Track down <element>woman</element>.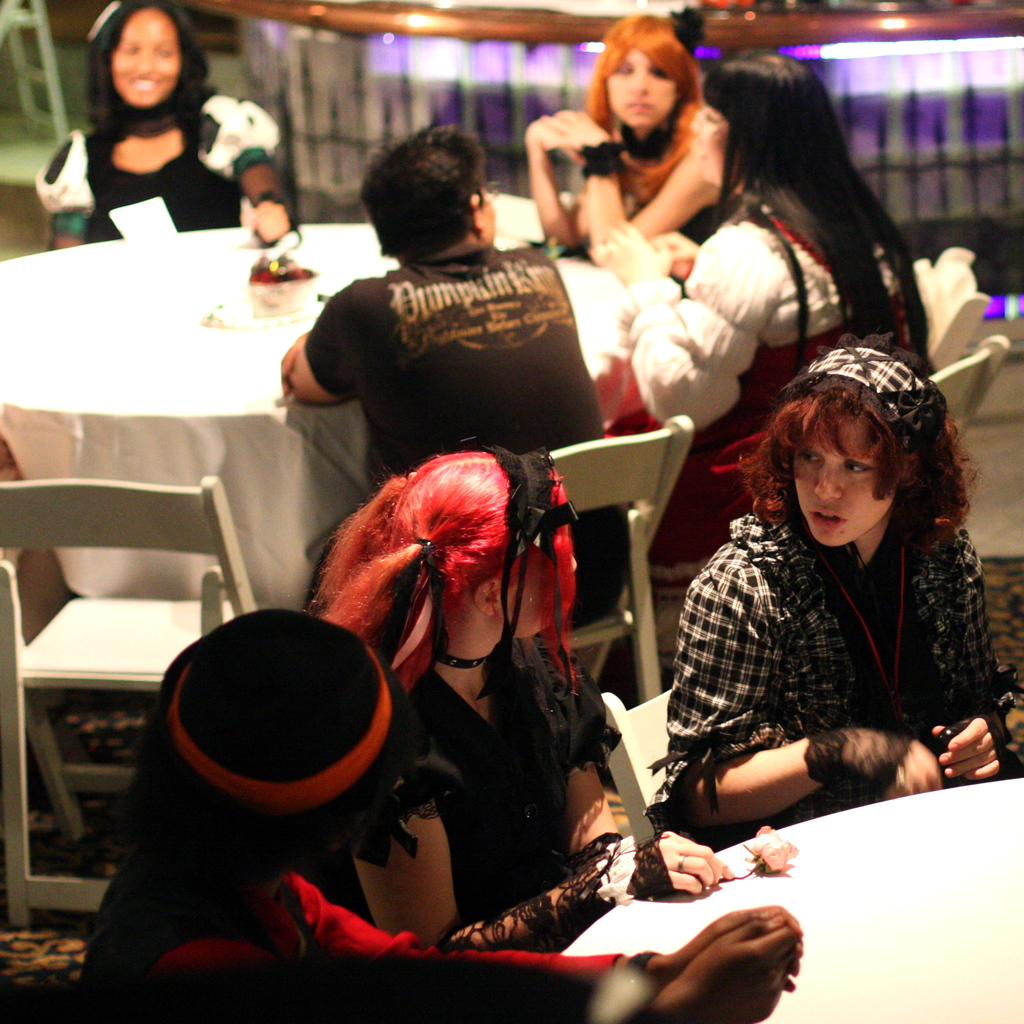
Tracked to 515/4/725/264.
